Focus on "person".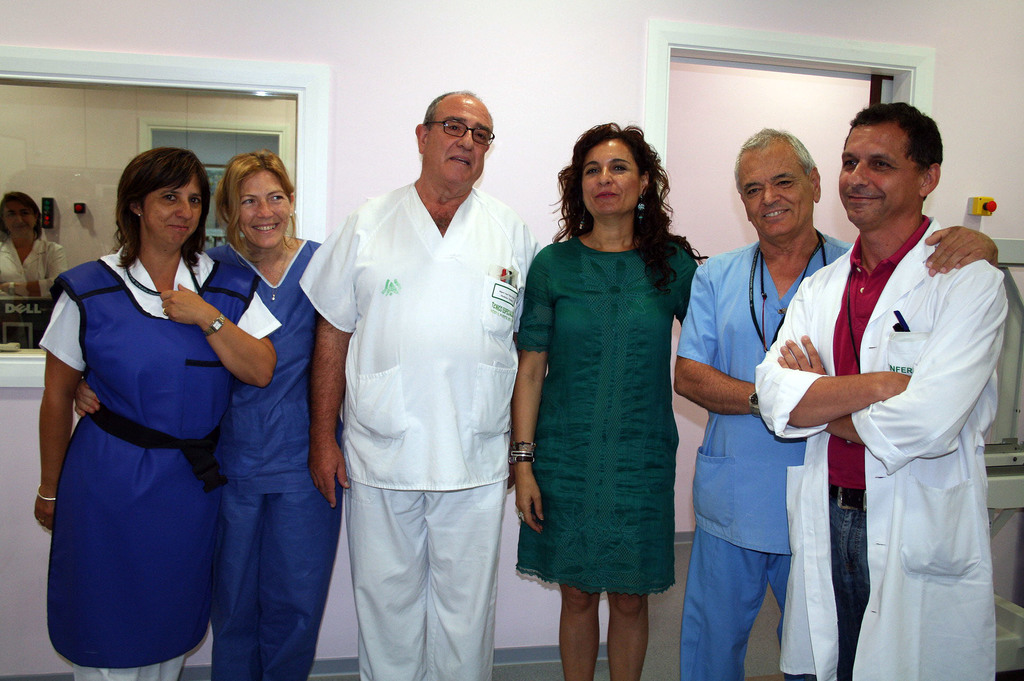
Focused at bbox=(760, 104, 1008, 678).
